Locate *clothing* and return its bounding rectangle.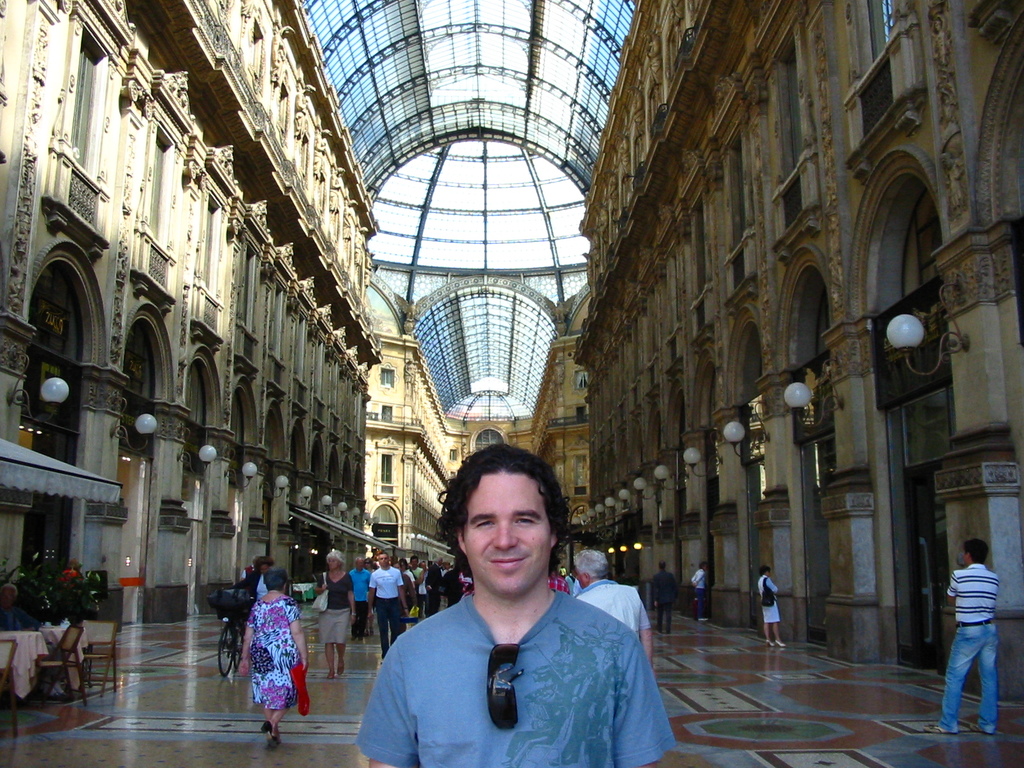
BBox(564, 572, 576, 588).
